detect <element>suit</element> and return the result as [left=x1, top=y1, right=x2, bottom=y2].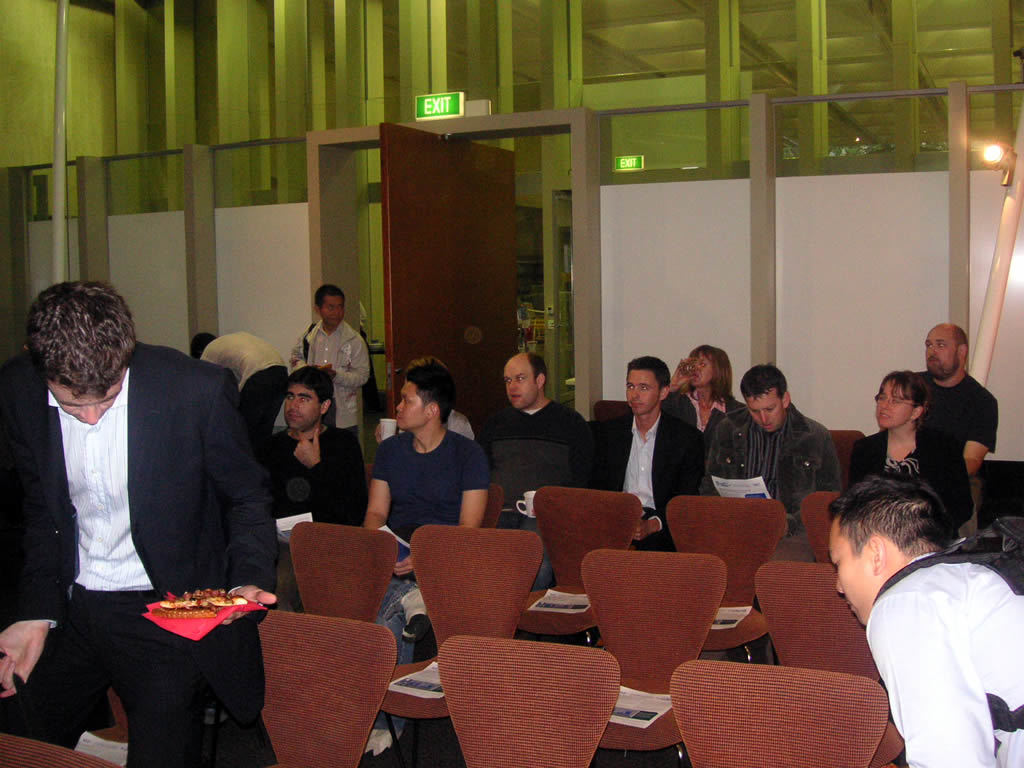
[left=17, top=321, right=255, bottom=704].
